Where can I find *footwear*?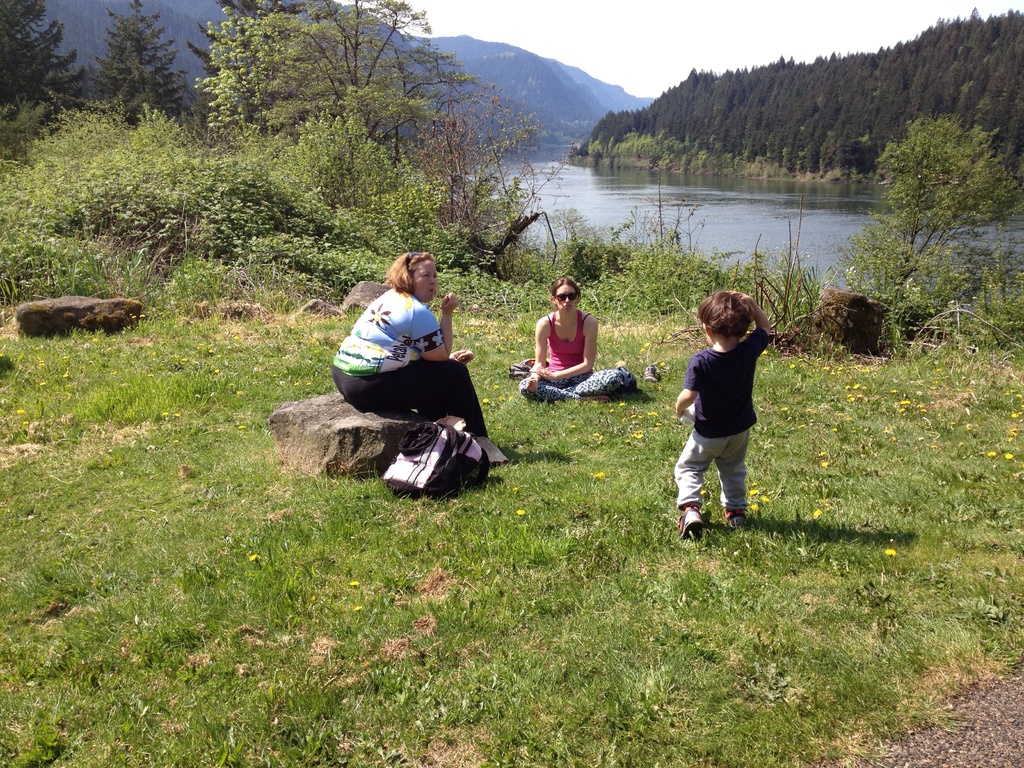
You can find it at select_region(676, 512, 703, 542).
